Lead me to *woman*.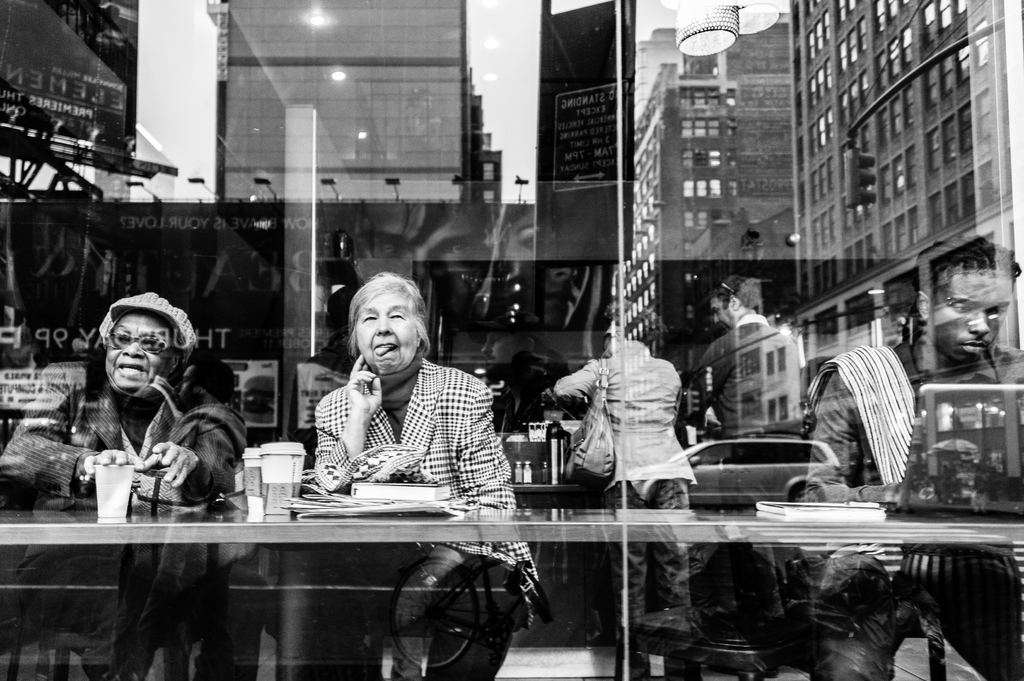
Lead to box(550, 292, 698, 647).
